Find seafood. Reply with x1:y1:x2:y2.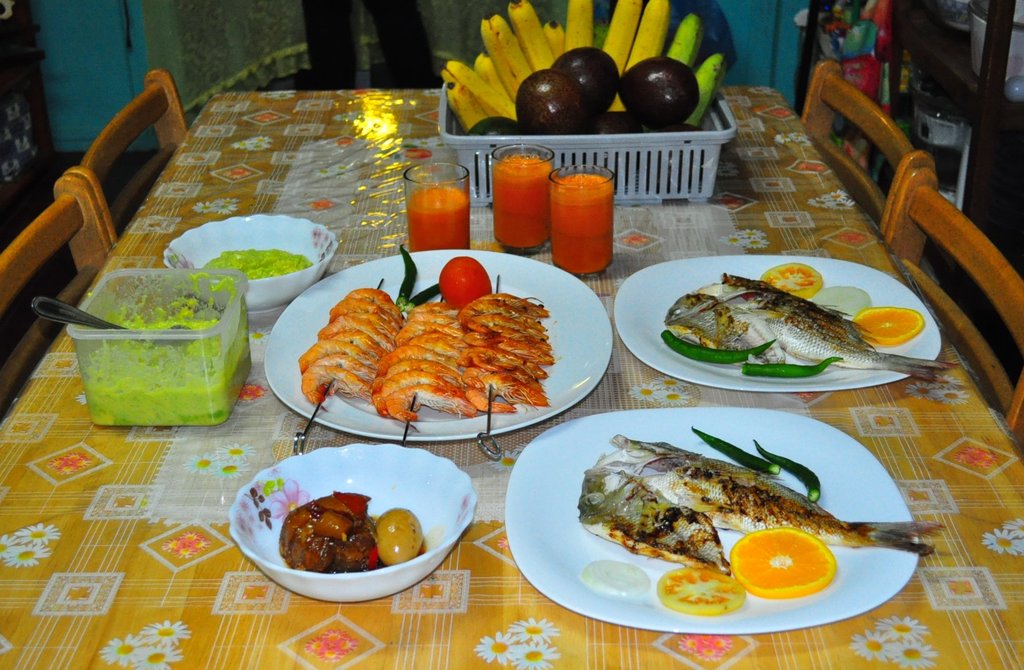
664:268:961:388.
